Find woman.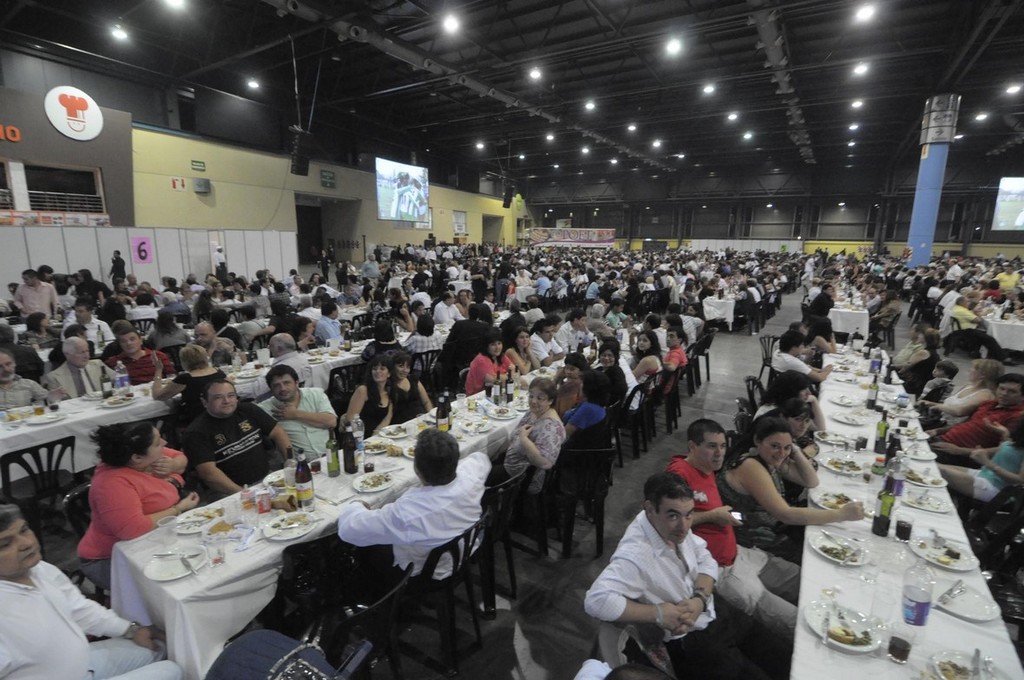
594:344:628:434.
